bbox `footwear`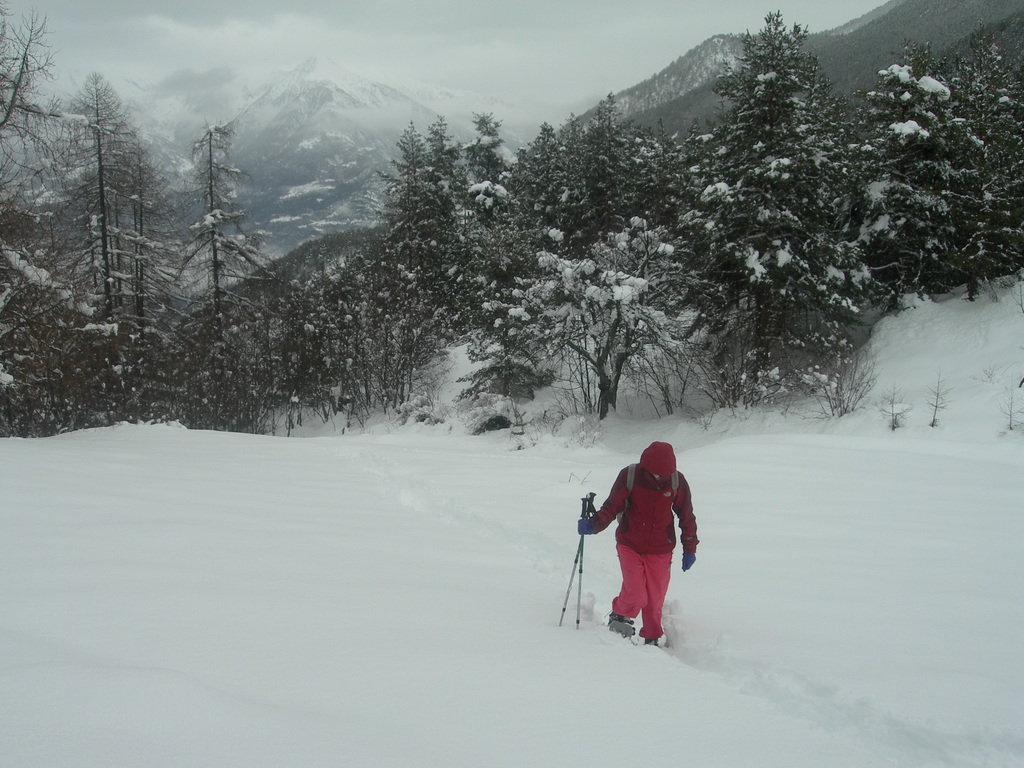
605,609,639,642
